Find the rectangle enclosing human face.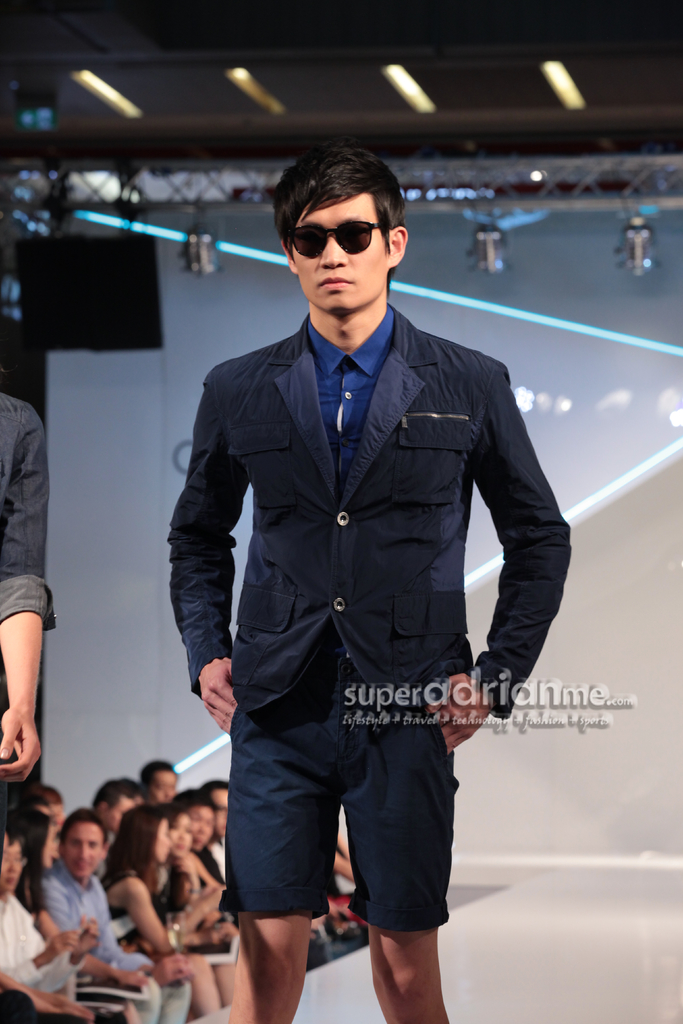
x1=291 y1=189 x2=390 y2=314.
